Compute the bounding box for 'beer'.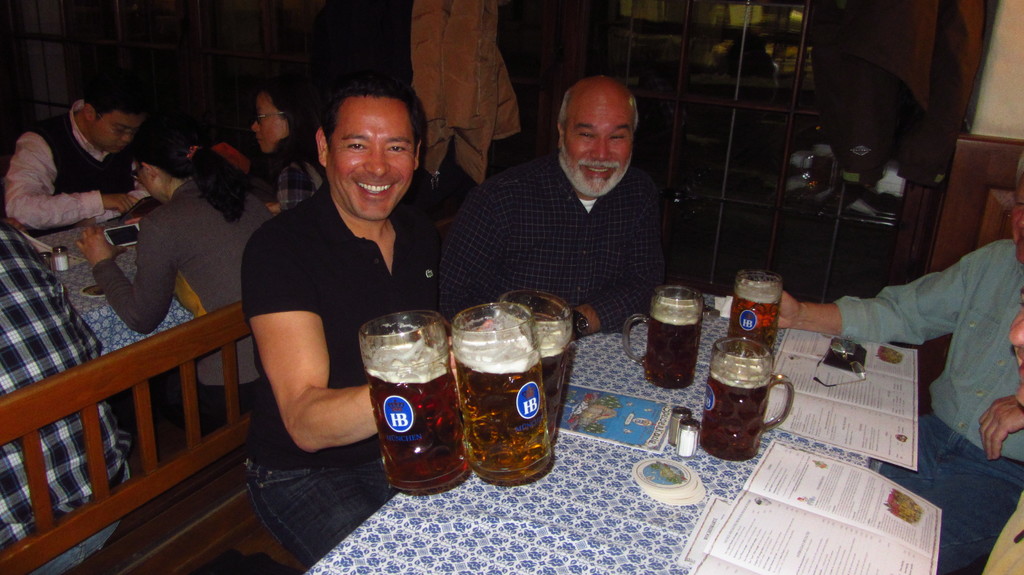
(361, 304, 452, 477).
